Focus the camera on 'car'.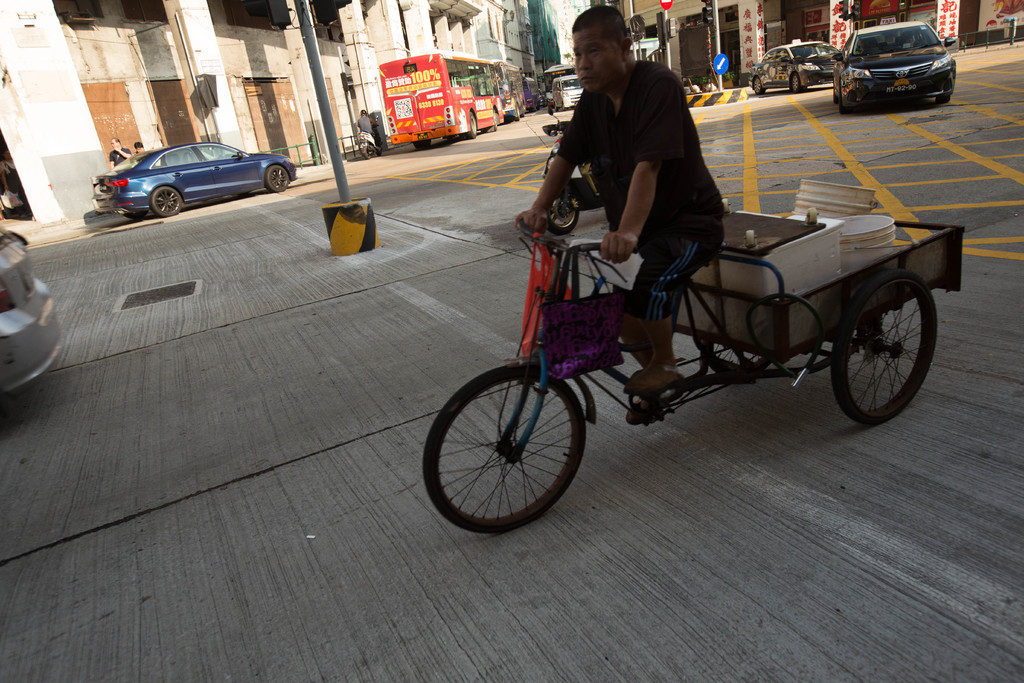
Focus region: [left=831, top=24, right=959, bottom=112].
